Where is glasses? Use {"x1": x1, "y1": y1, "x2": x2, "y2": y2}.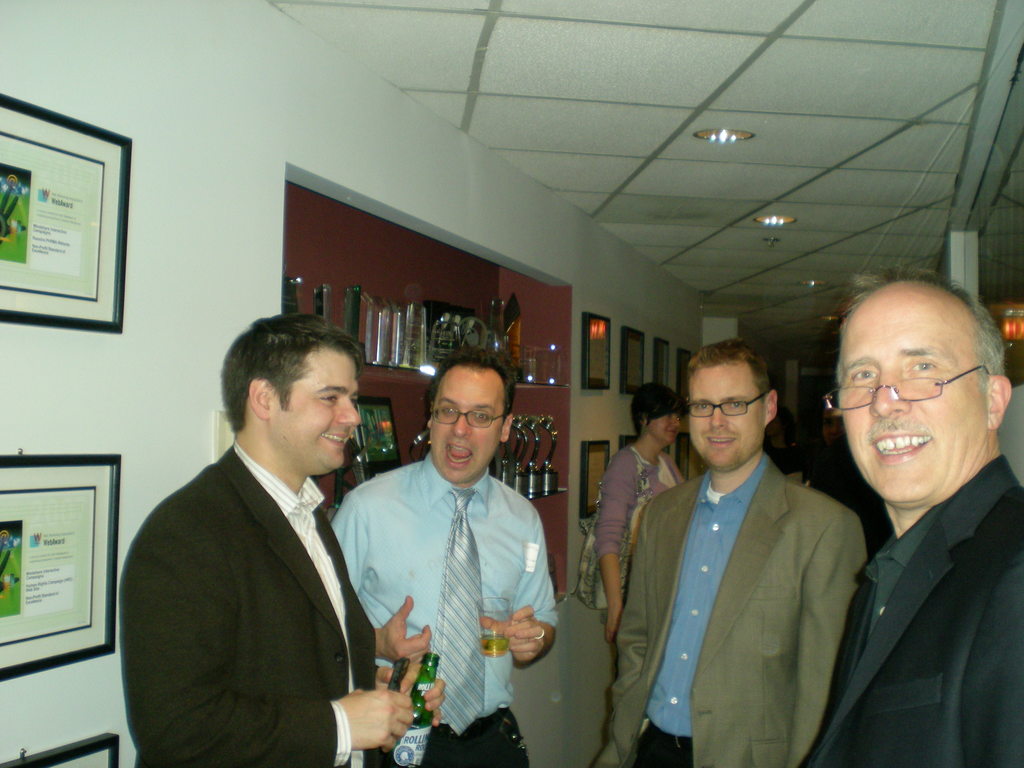
{"x1": 430, "y1": 407, "x2": 508, "y2": 428}.
